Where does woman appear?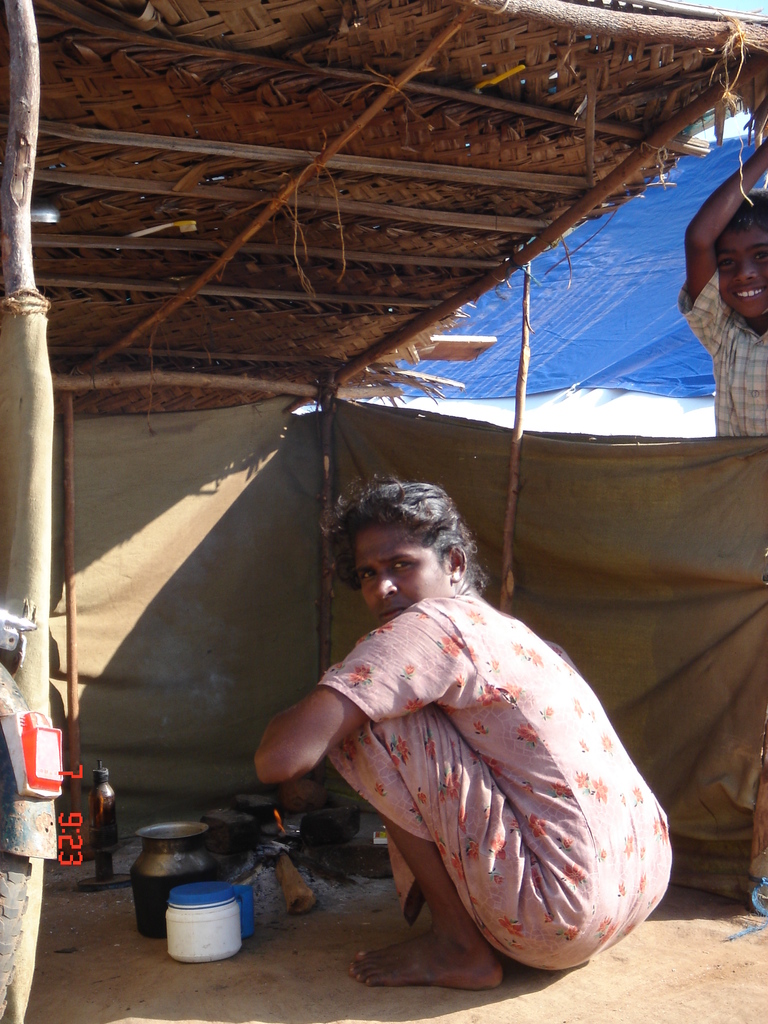
Appears at x1=271 y1=439 x2=657 y2=1023.
